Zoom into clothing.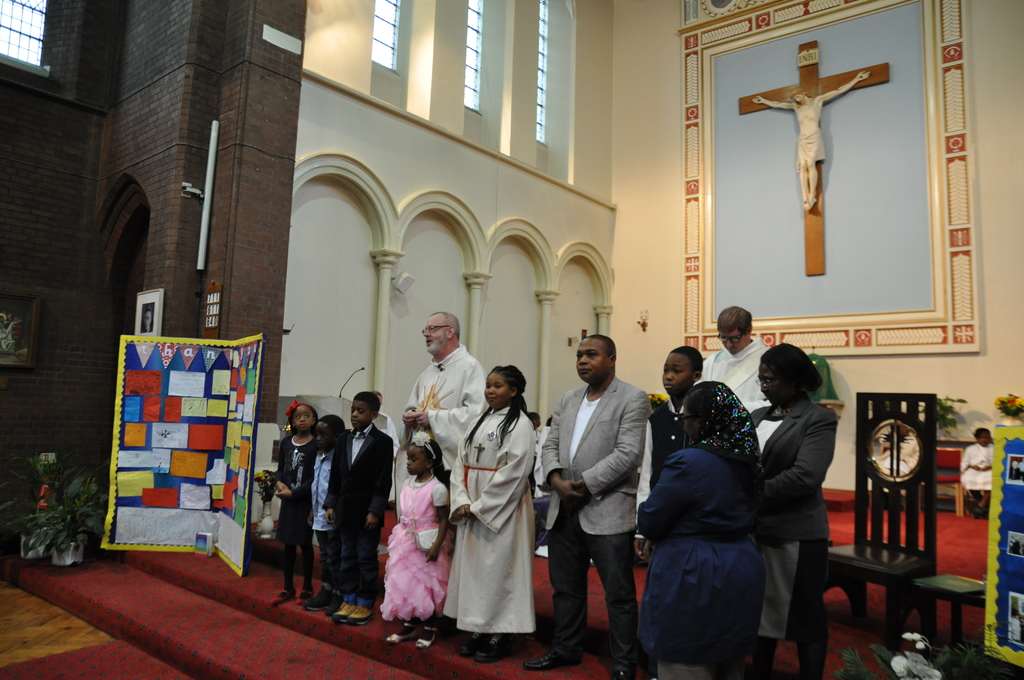
Zoom target: box(654, 395, 692, 483).
